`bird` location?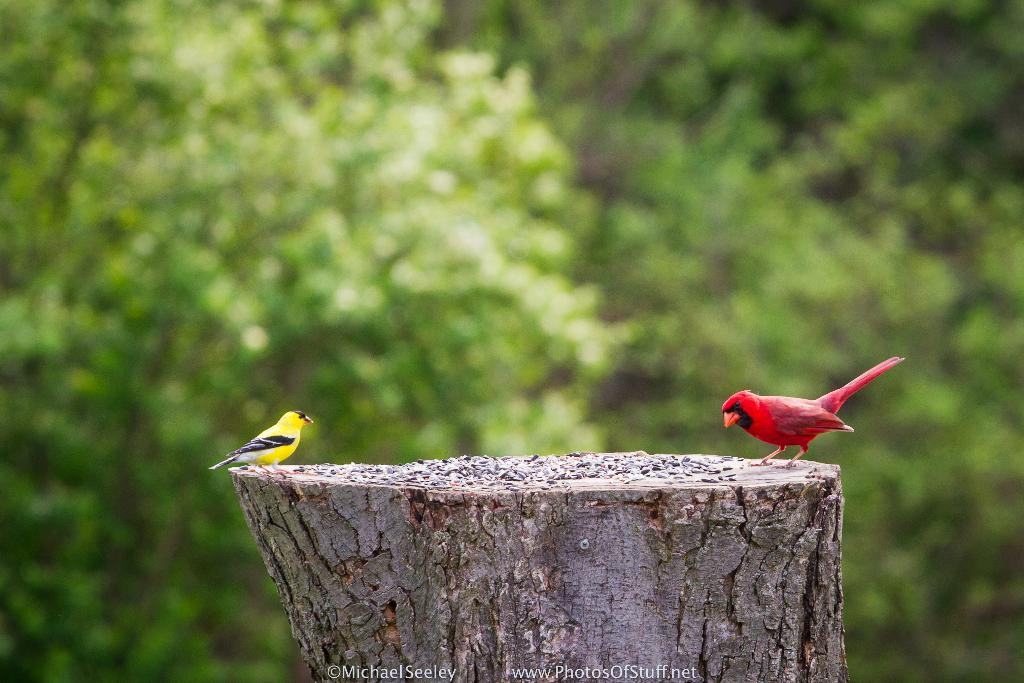
<region>209, 403, 316, 468</region>
